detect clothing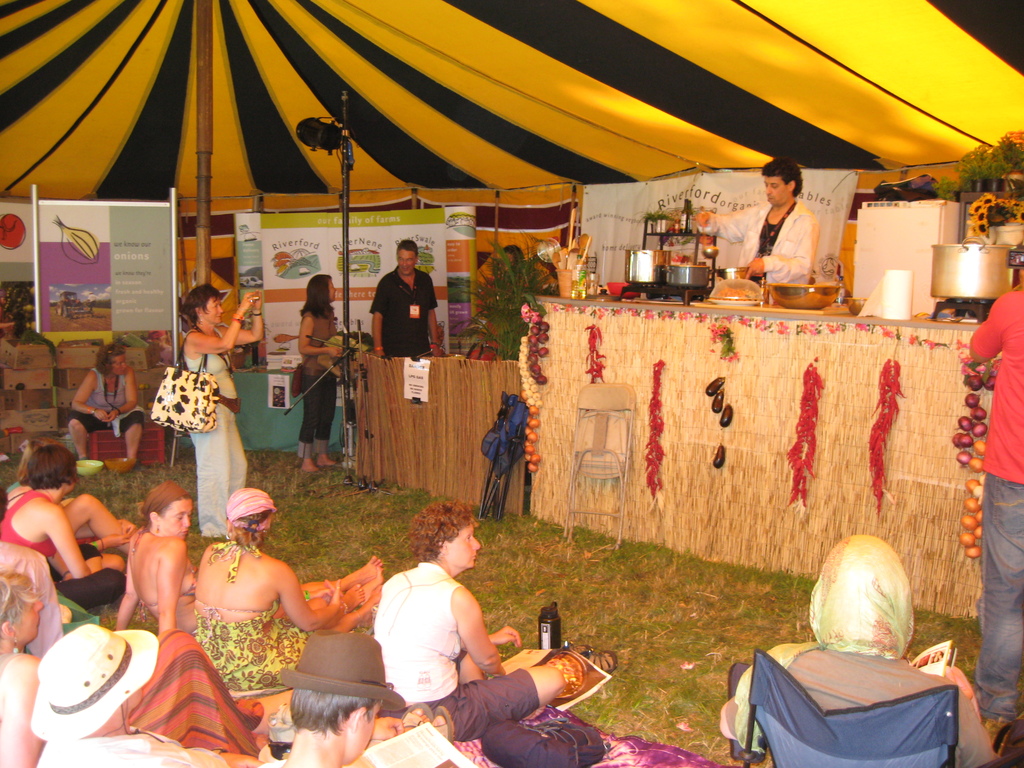
370,262,436,356
